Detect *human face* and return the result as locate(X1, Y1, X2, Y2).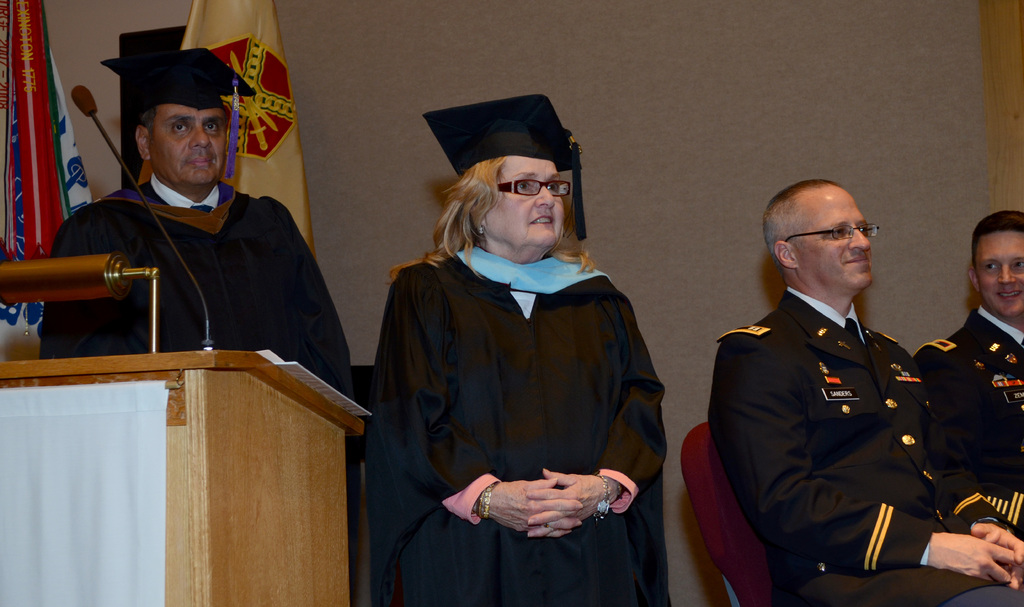
locate(975, 231, 1023, 318).
